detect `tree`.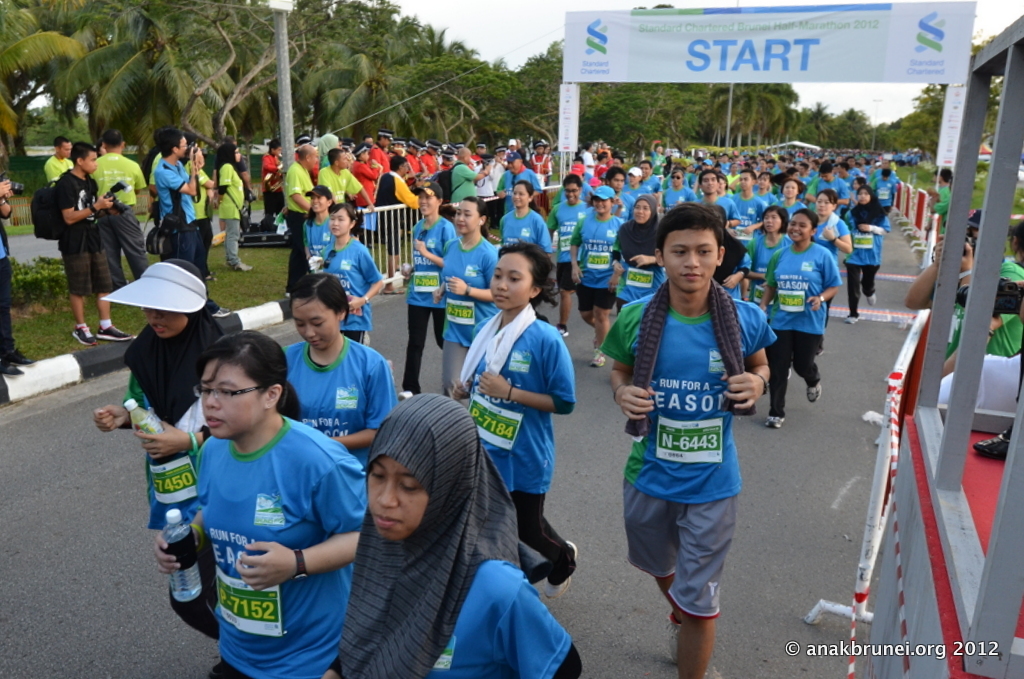
Detected at box(729, 70, 796, 157).
